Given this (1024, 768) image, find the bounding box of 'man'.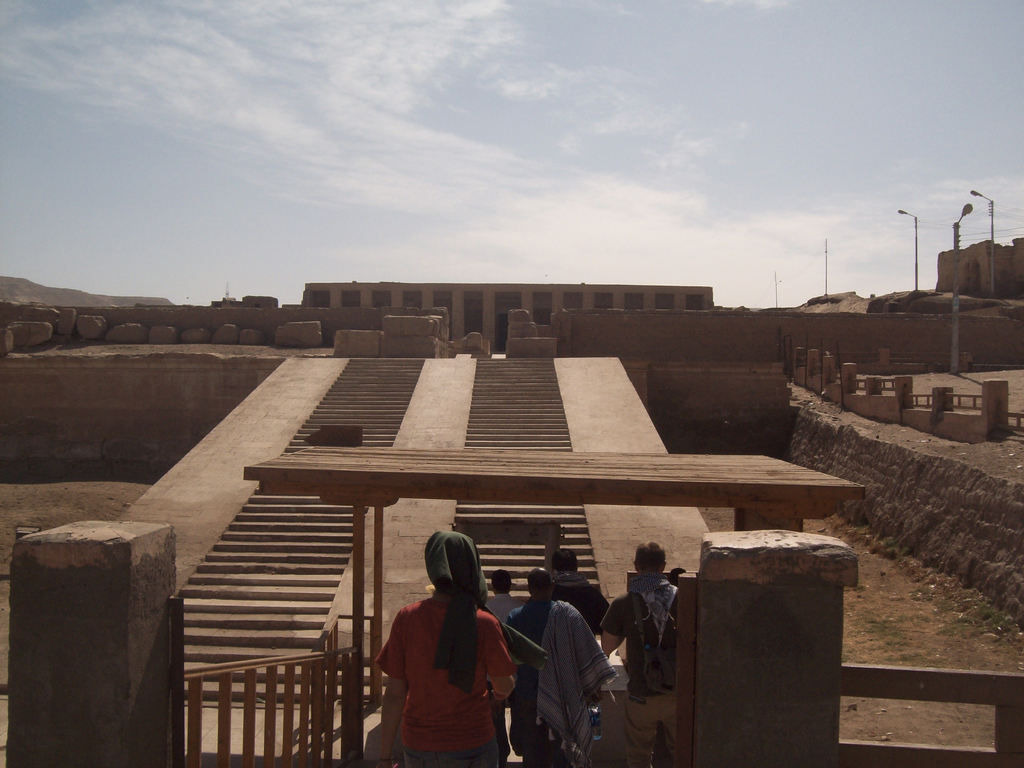
(484, 570, 527, 629).
